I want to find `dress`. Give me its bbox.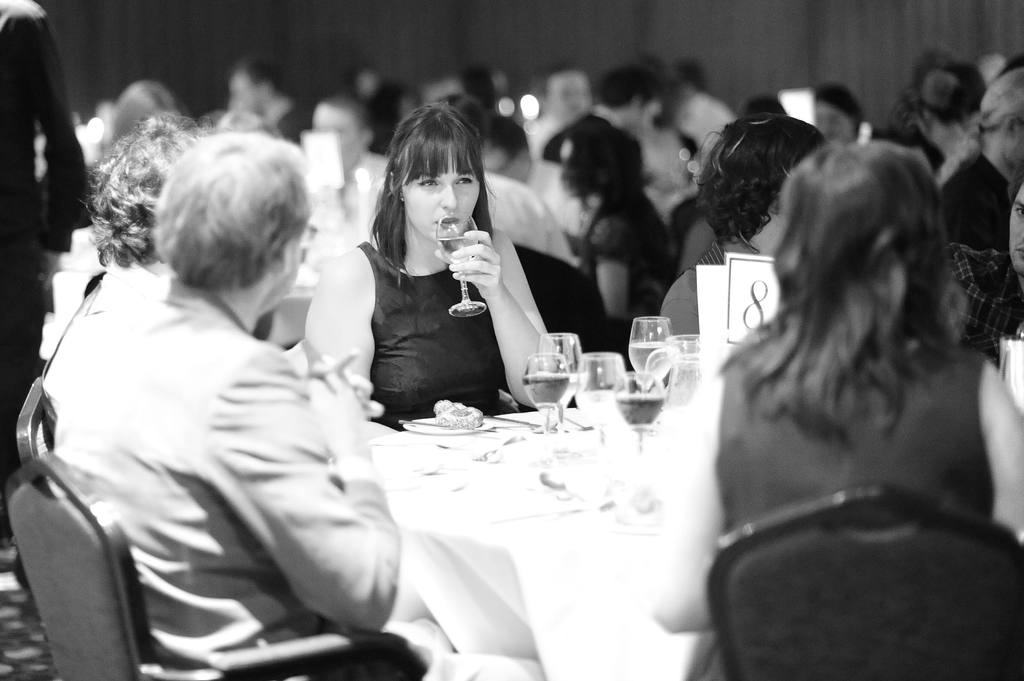
l=355, t=235, r=505, b=435.
